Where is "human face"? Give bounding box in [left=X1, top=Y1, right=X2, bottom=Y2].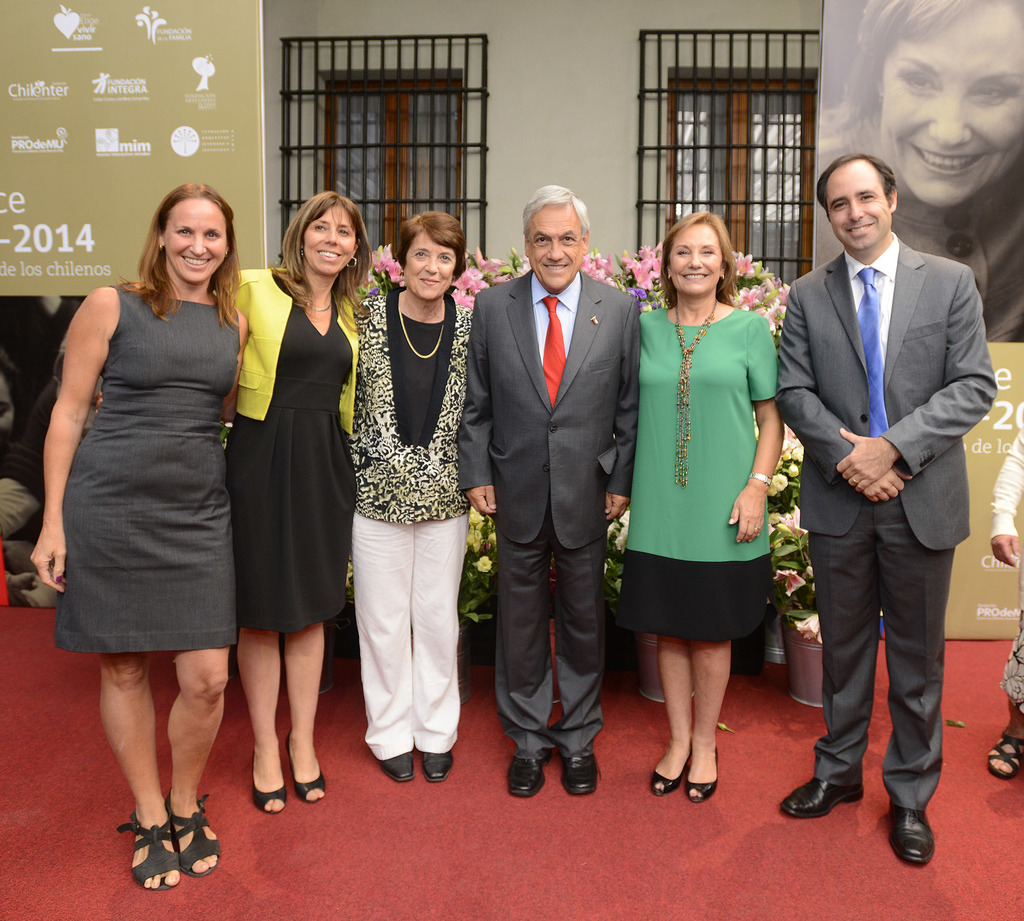
[left=673, top=227, right=719, bottom=299].
